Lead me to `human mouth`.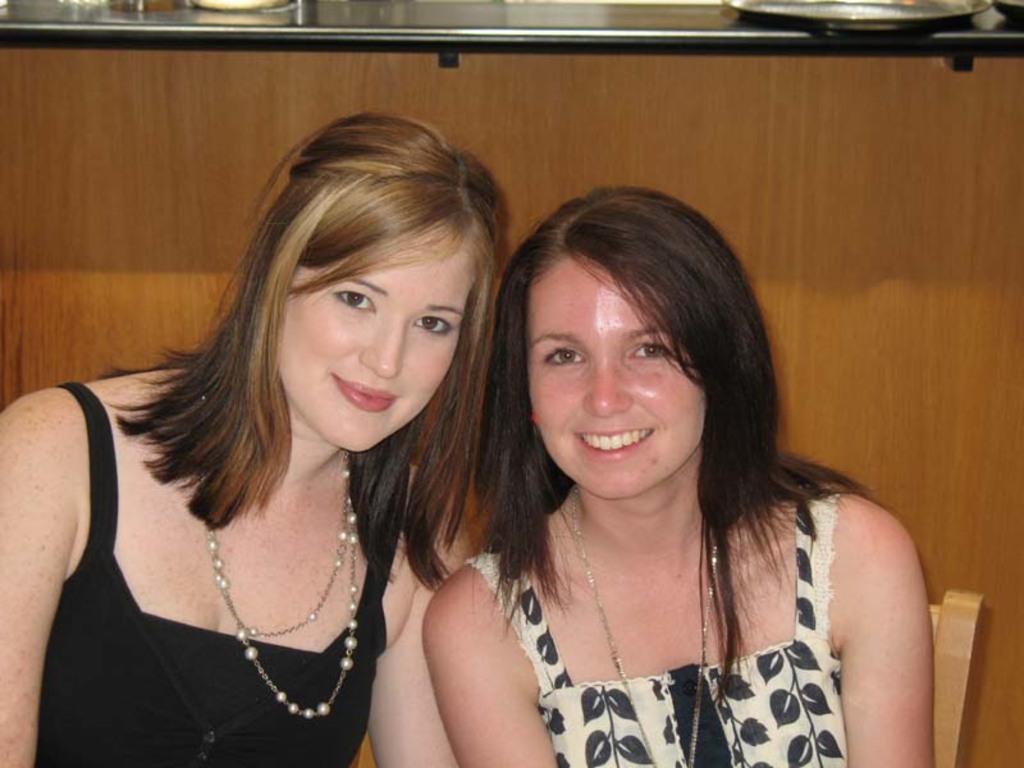
Lead to pyautogui.locateOnScreen(332, 372, 398, 408).
